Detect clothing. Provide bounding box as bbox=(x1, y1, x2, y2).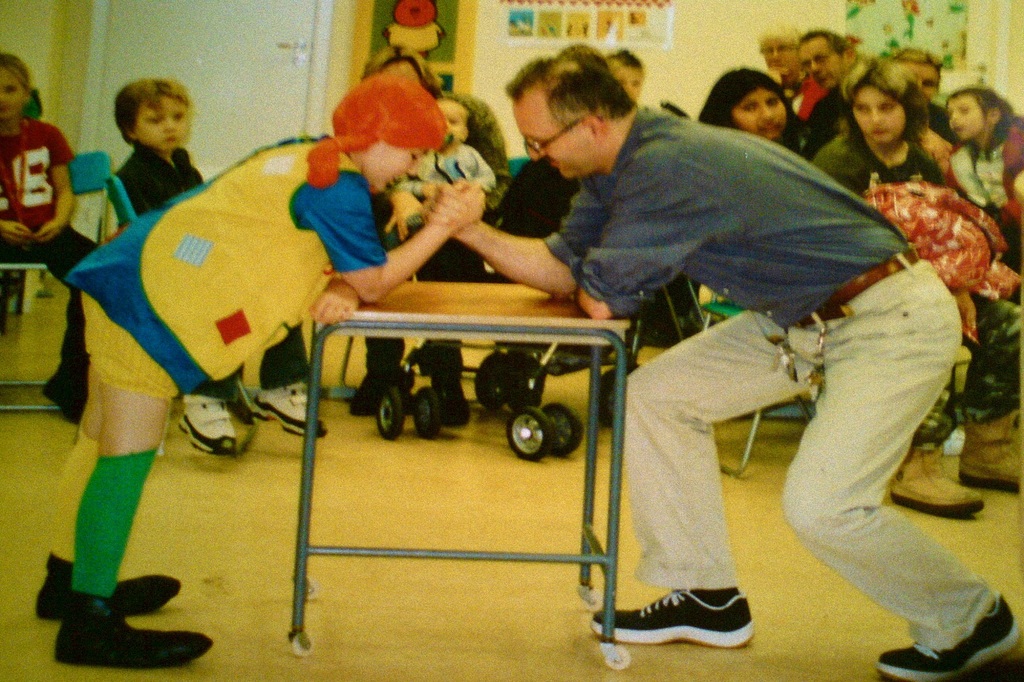
bbox=(380, 141, 502, 278).
